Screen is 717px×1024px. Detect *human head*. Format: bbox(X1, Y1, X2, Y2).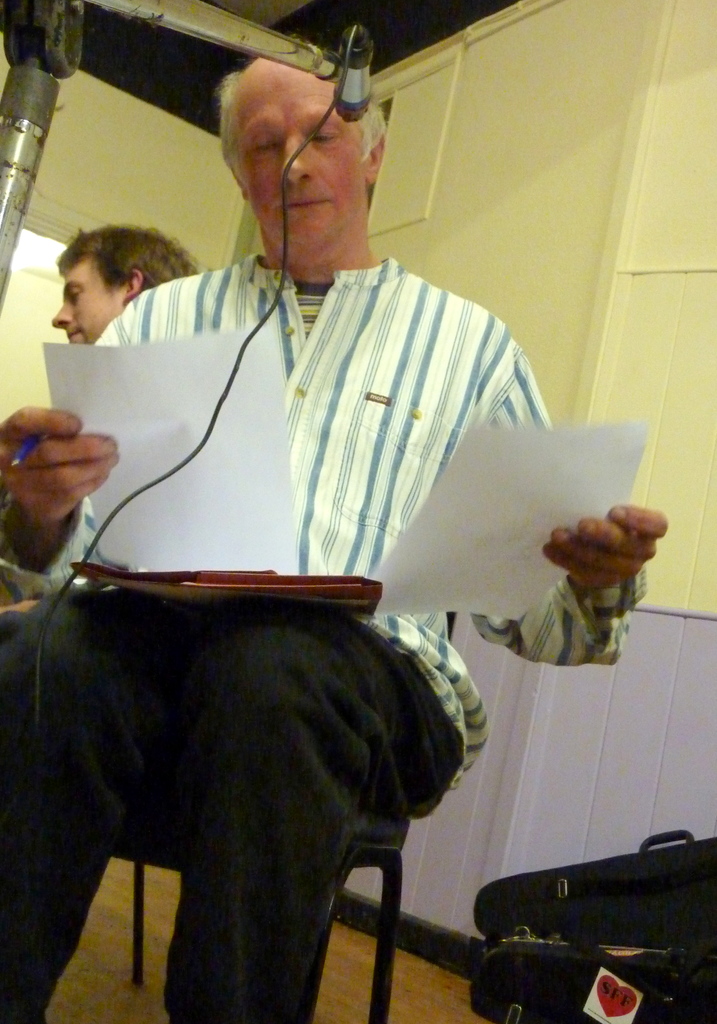
bbox(201, 38, 399, 280).
